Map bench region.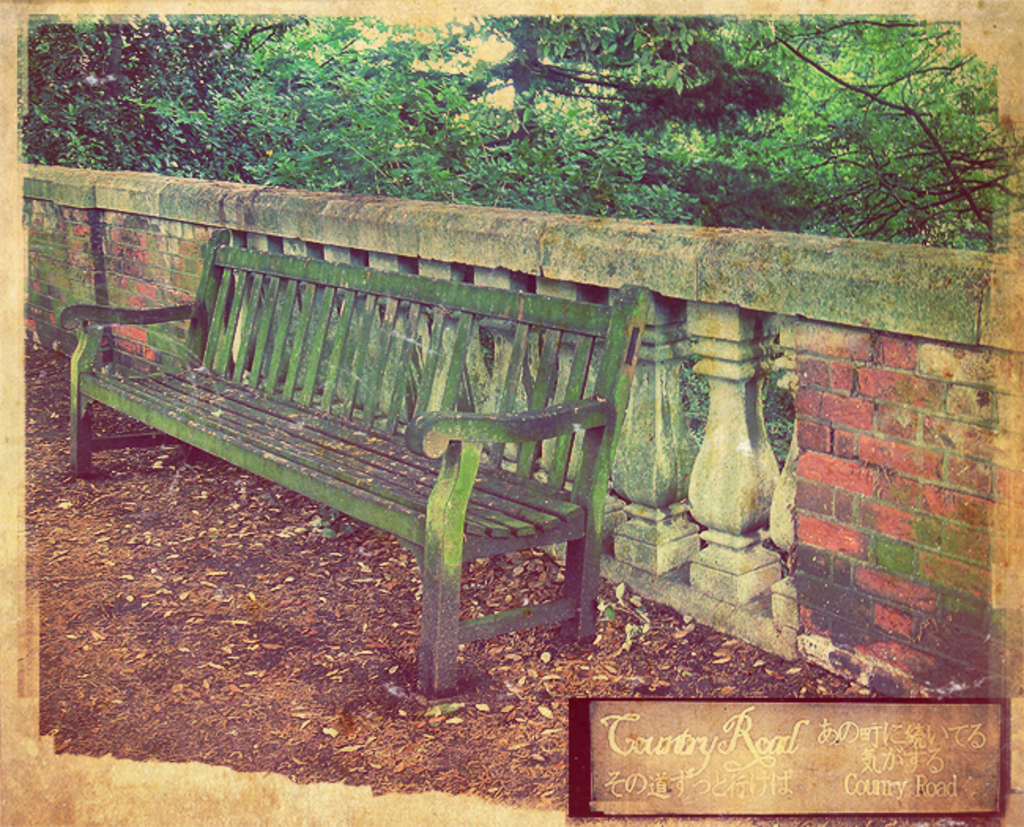
Mapped to <box>61,307,636,701</box>.
